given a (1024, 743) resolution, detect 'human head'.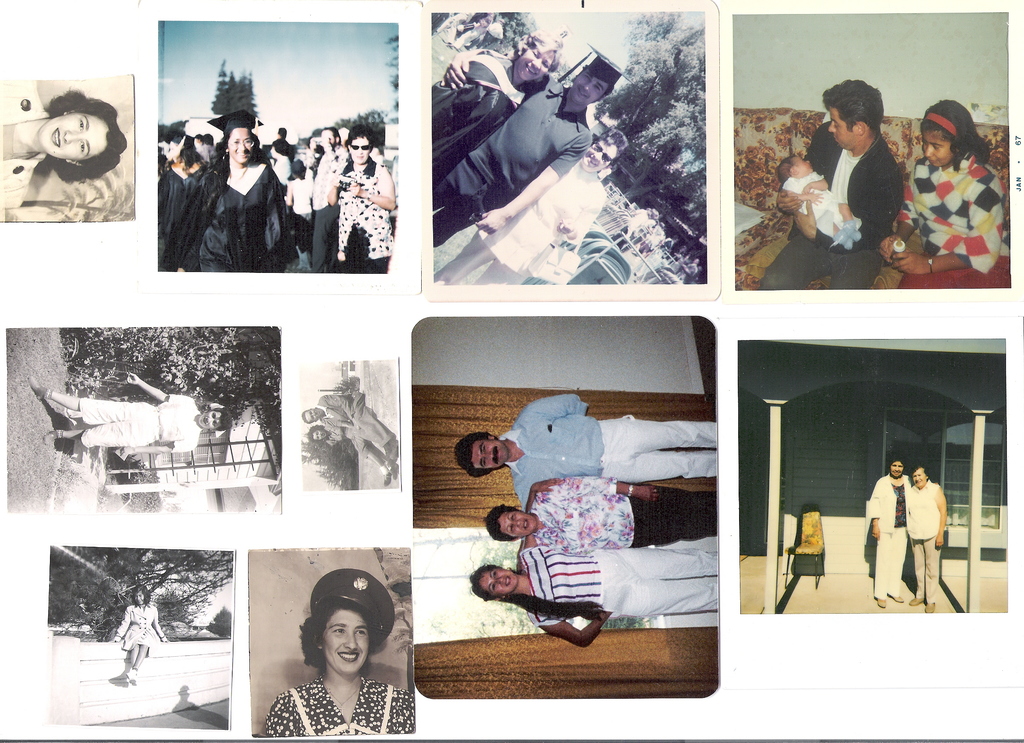
(left=464, top=565, right=516, bottom=603).
